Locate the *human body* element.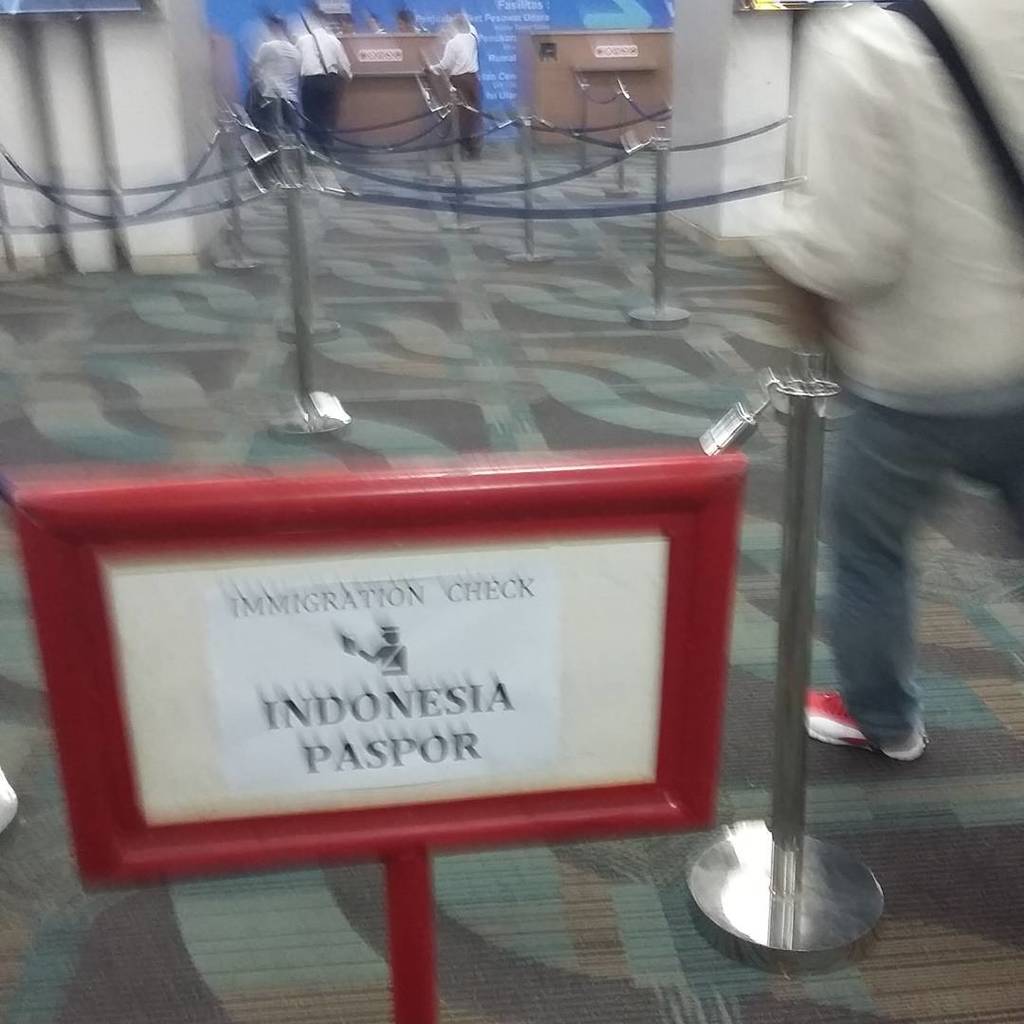
Element bbox: x1=743, y1=0, x2=1023, y2=767.
